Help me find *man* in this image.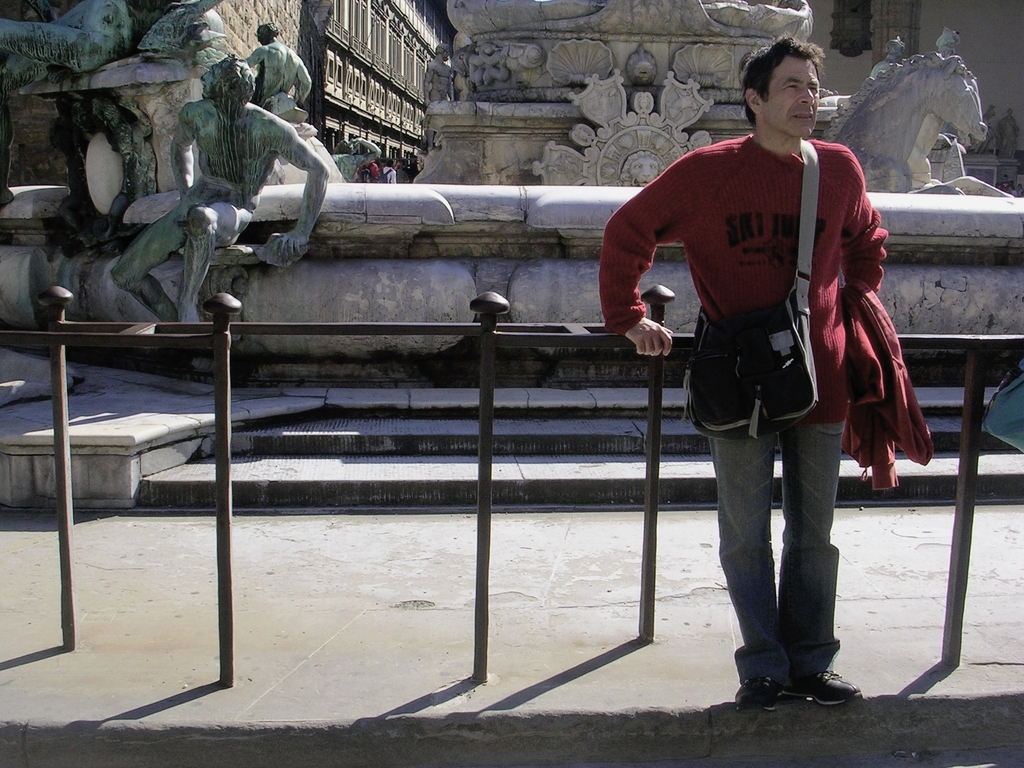
Found it: (x1=113, y1=54, x2=332, y2=376).
